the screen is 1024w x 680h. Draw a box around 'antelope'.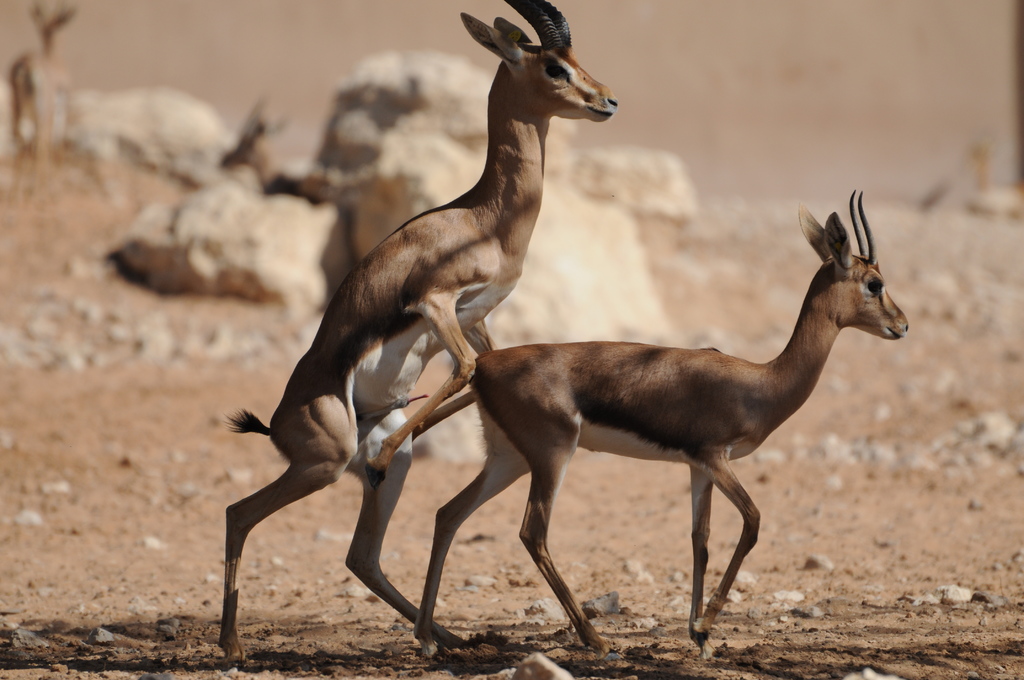
rect(218, 95, 340, 202).
